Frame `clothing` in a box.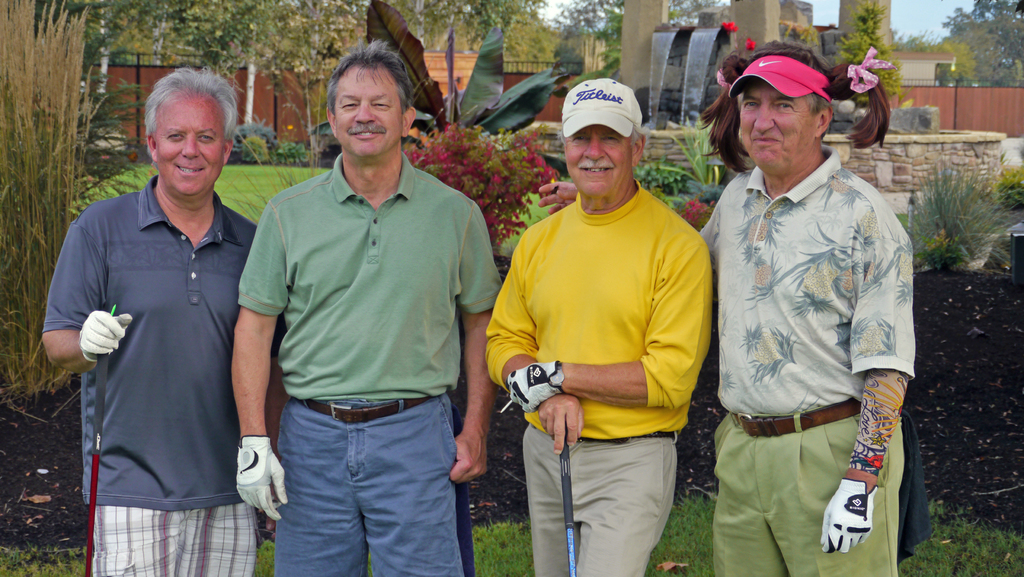
l=688, t=142, r=911, b=571.
